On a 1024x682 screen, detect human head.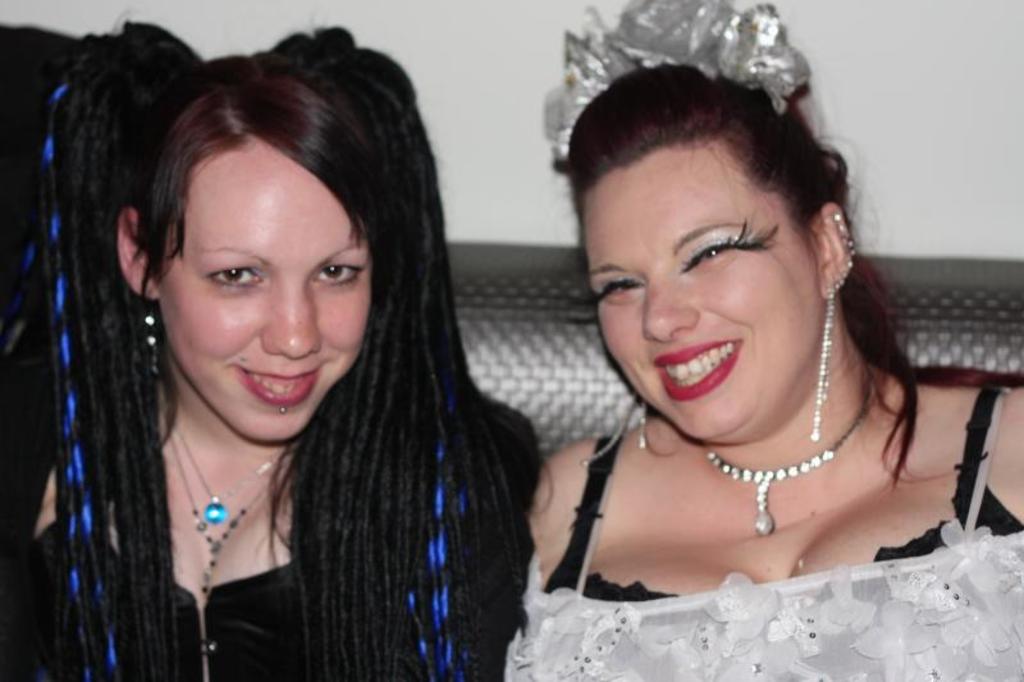
(x1=532, y1=0, x2=879, y2=444).
